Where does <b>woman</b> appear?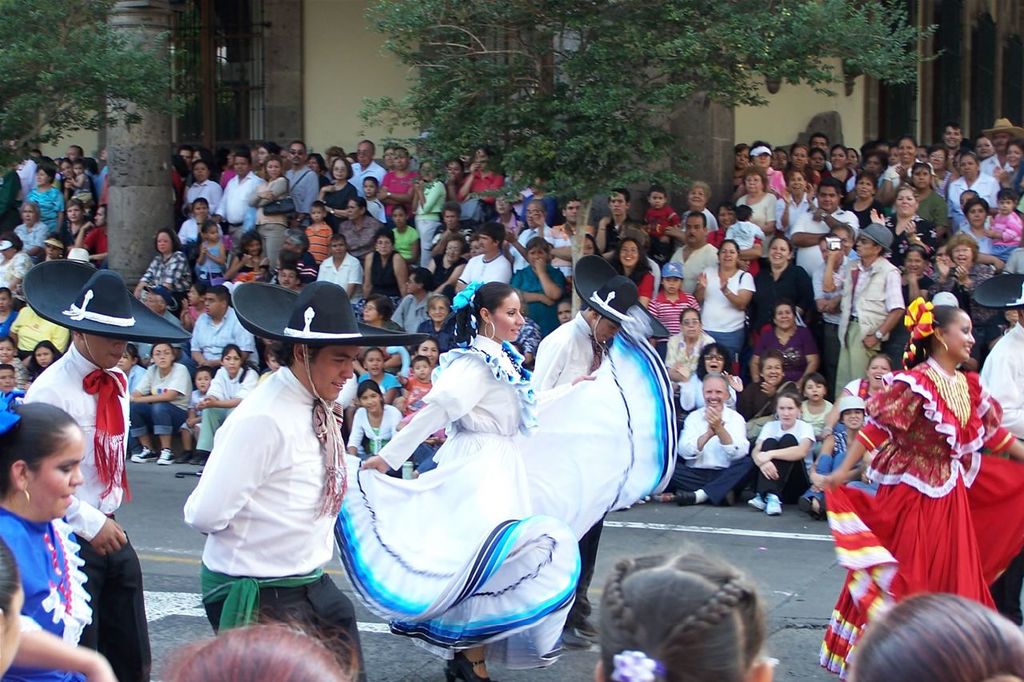
Appears at (left=810, top=346, right=895, bottom=439).
